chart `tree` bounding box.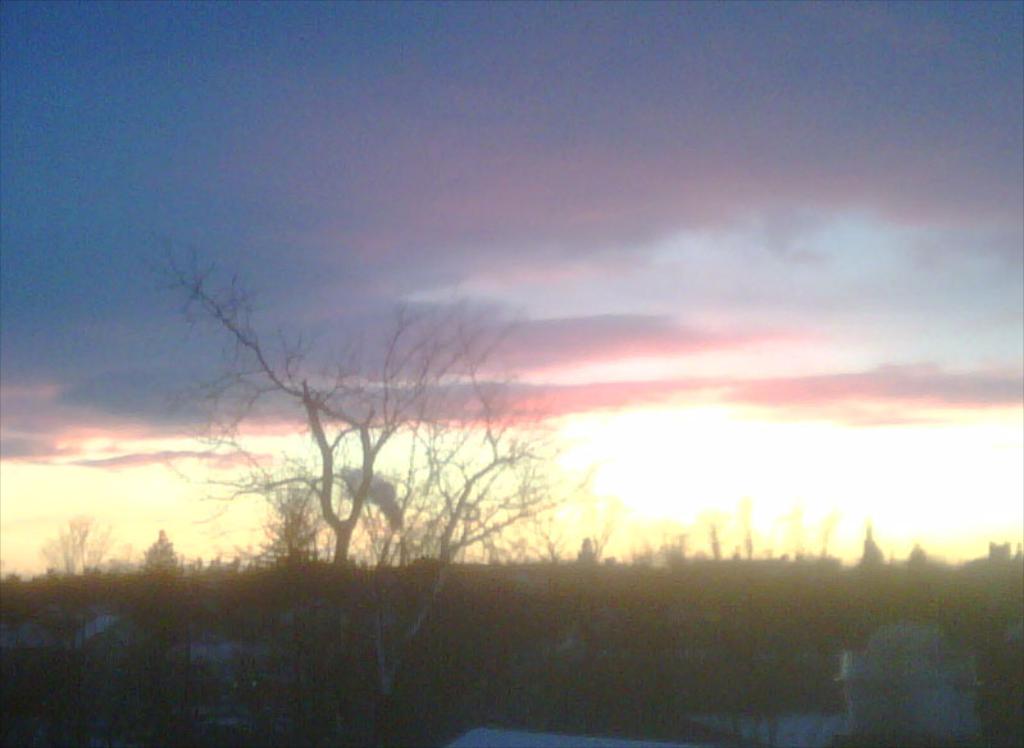
Charted: {"left": 142, "top": 532, "right": 183, "bottom": 587}.
